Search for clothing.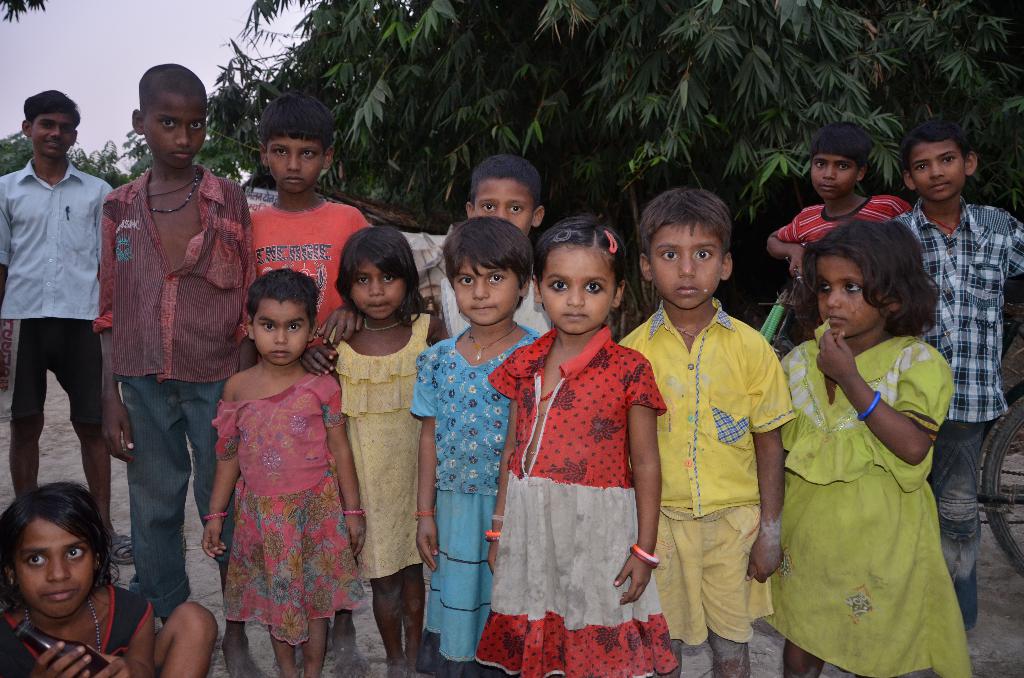
Found at region(103, 157, 267, 621).
